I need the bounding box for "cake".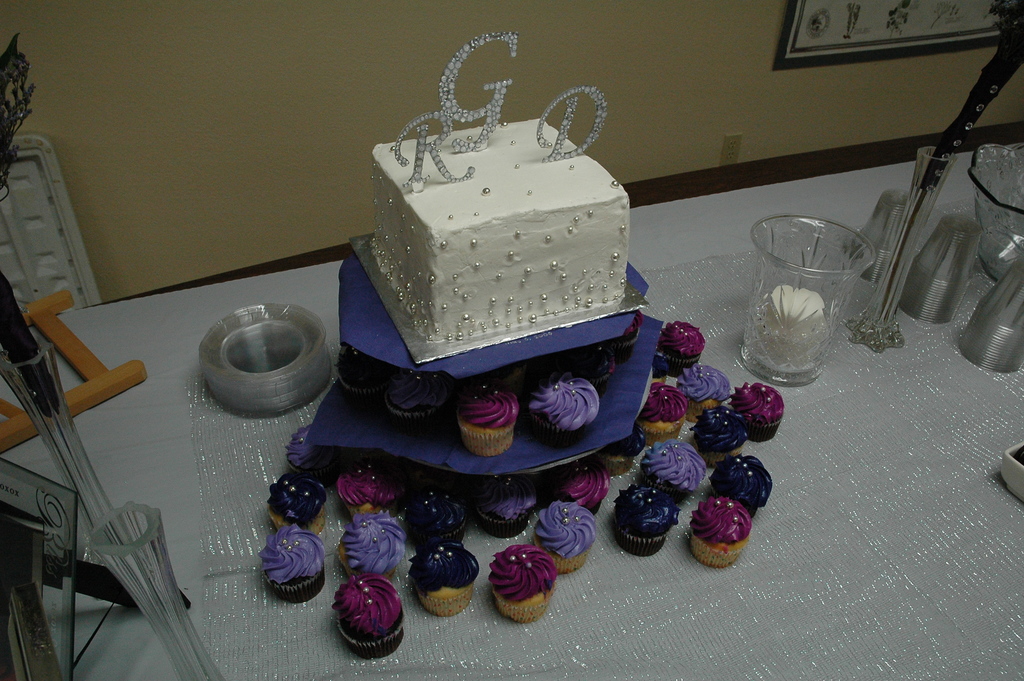
Here it is: box=[628, 375, 691, 448].
